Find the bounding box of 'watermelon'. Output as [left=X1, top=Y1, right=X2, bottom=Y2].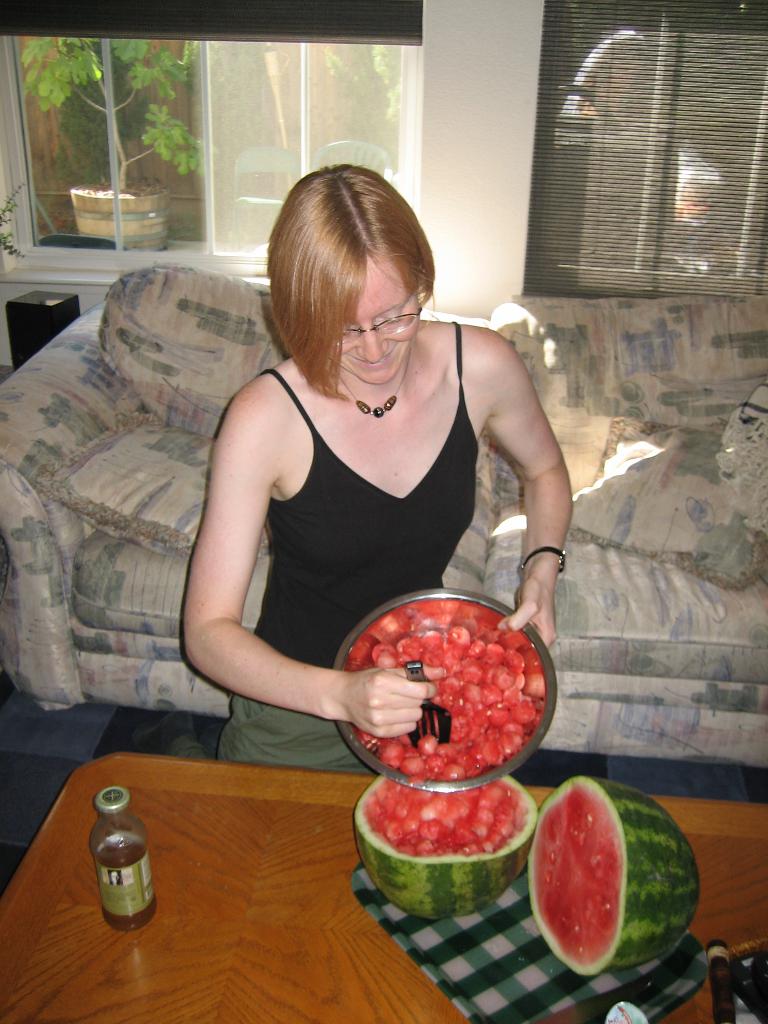
[left=532, top=778, right=703, bottom=980].
